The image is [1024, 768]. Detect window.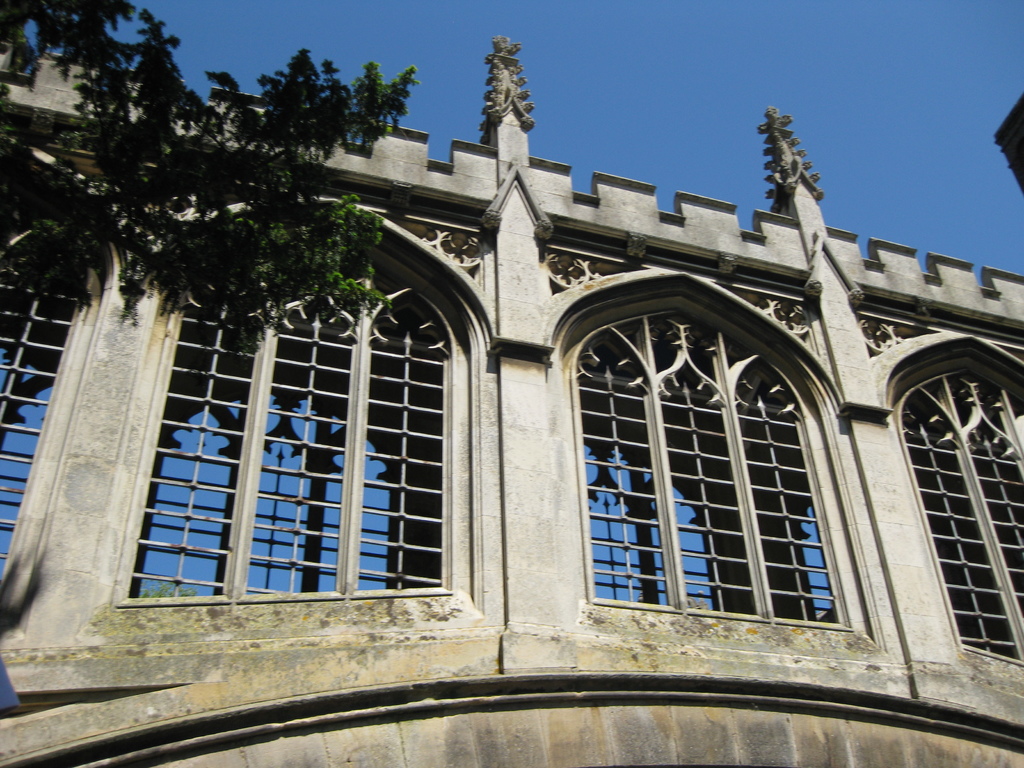
Detection: <bbox>0, 204, 87, 580</bbox>.
